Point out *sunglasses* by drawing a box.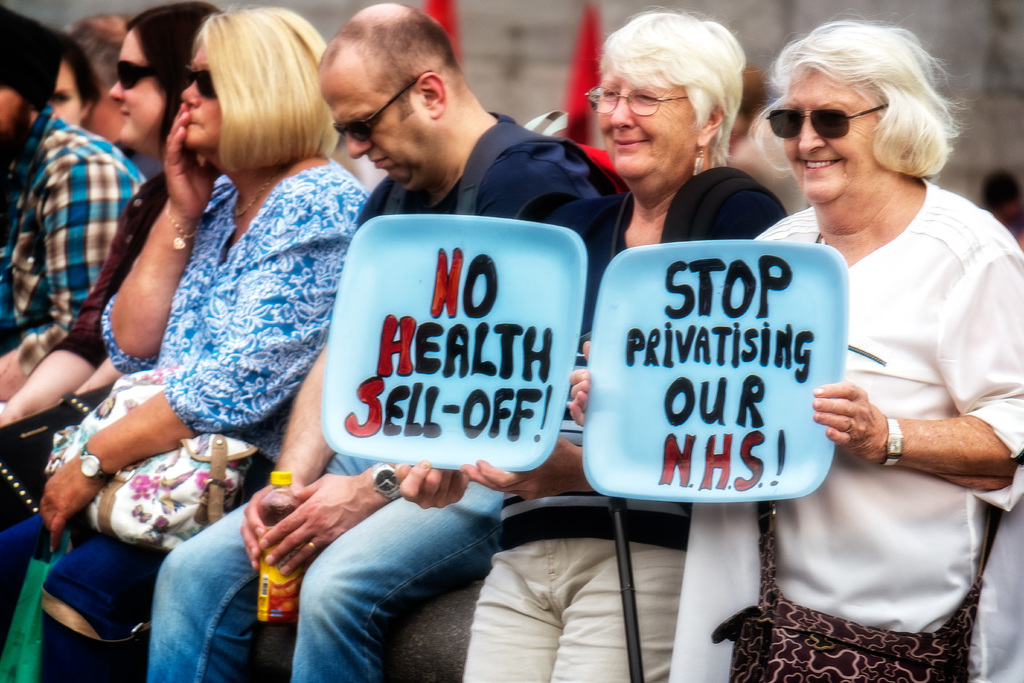
detection(332, 70, 438, 147).
